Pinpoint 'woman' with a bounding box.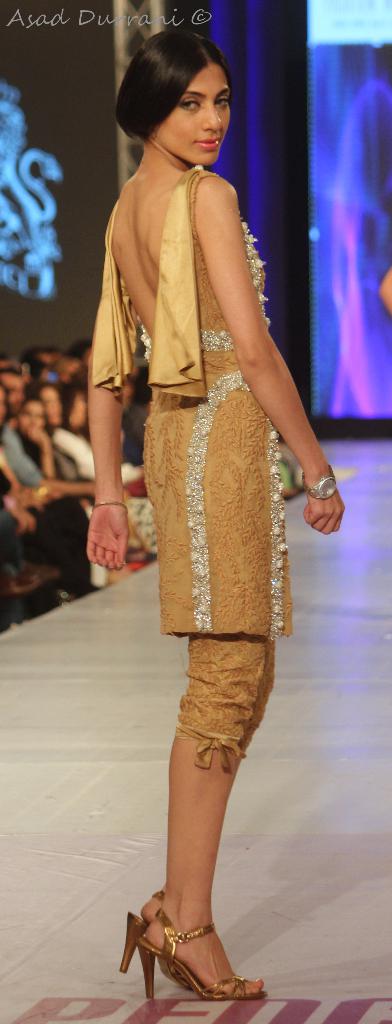
select_region(79, 16, 335, 977).
